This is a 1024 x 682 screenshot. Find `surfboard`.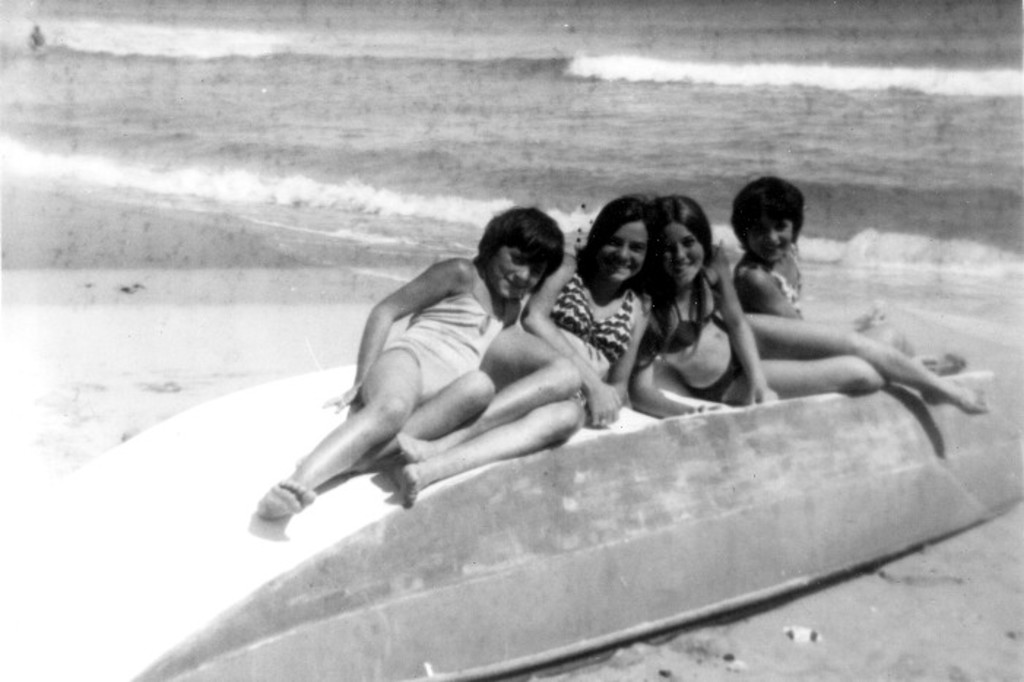
Bounding box: {"x1": 131, "y1": 369, "x2": 1023, "y2": 681}.
